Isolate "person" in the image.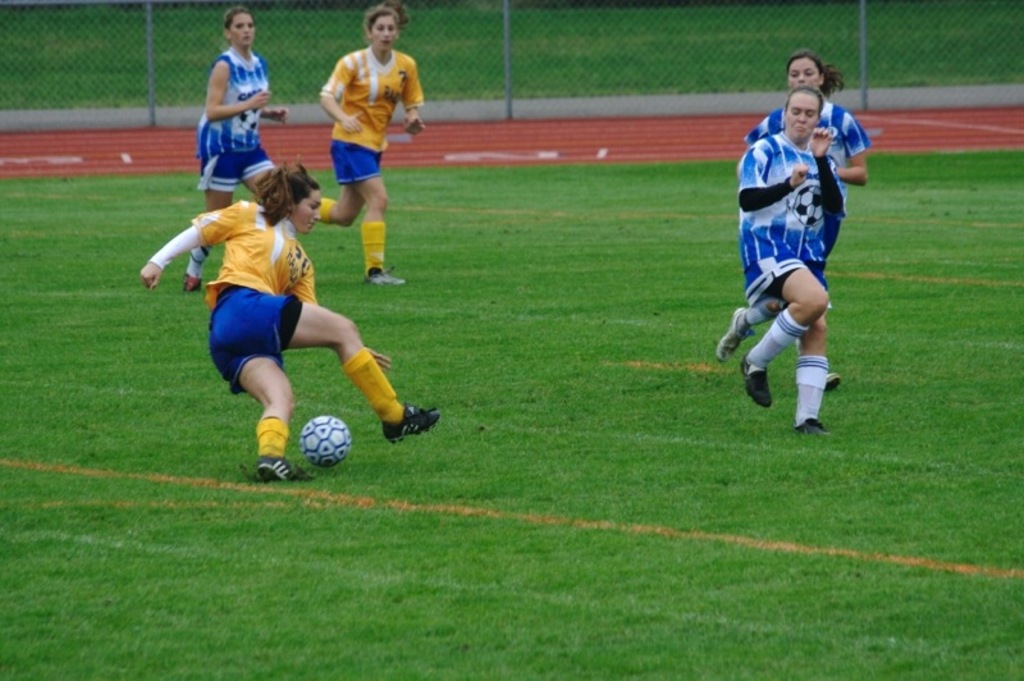
Isolated region: [140,154,445,490].
